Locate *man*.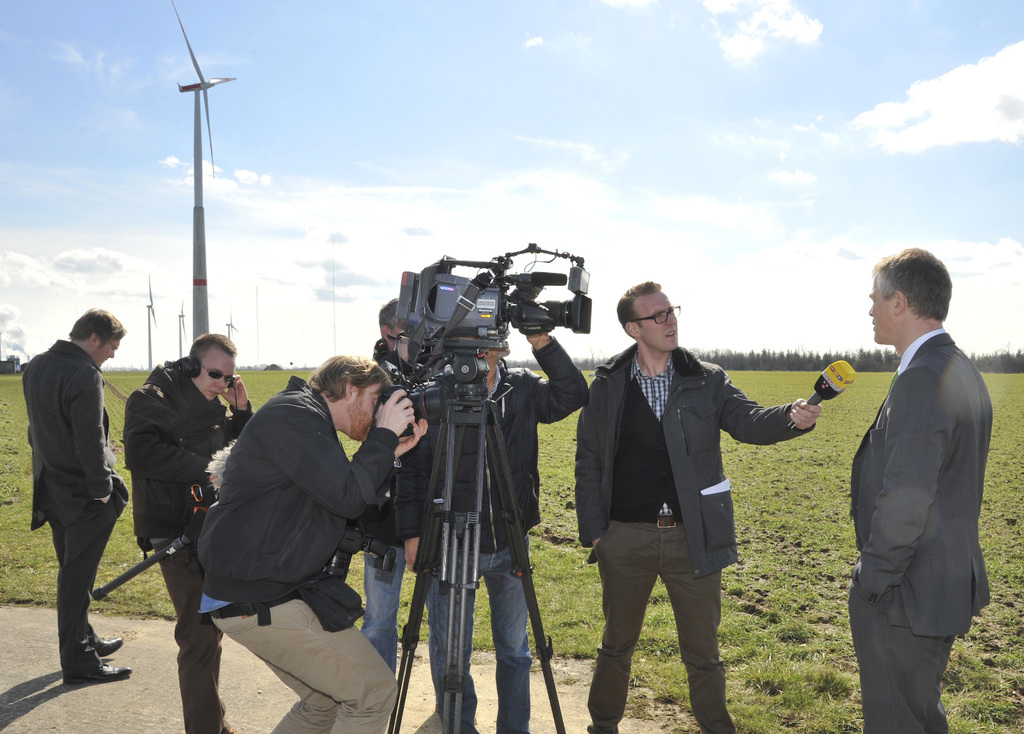
Bounding box: (573,273,819,733).
